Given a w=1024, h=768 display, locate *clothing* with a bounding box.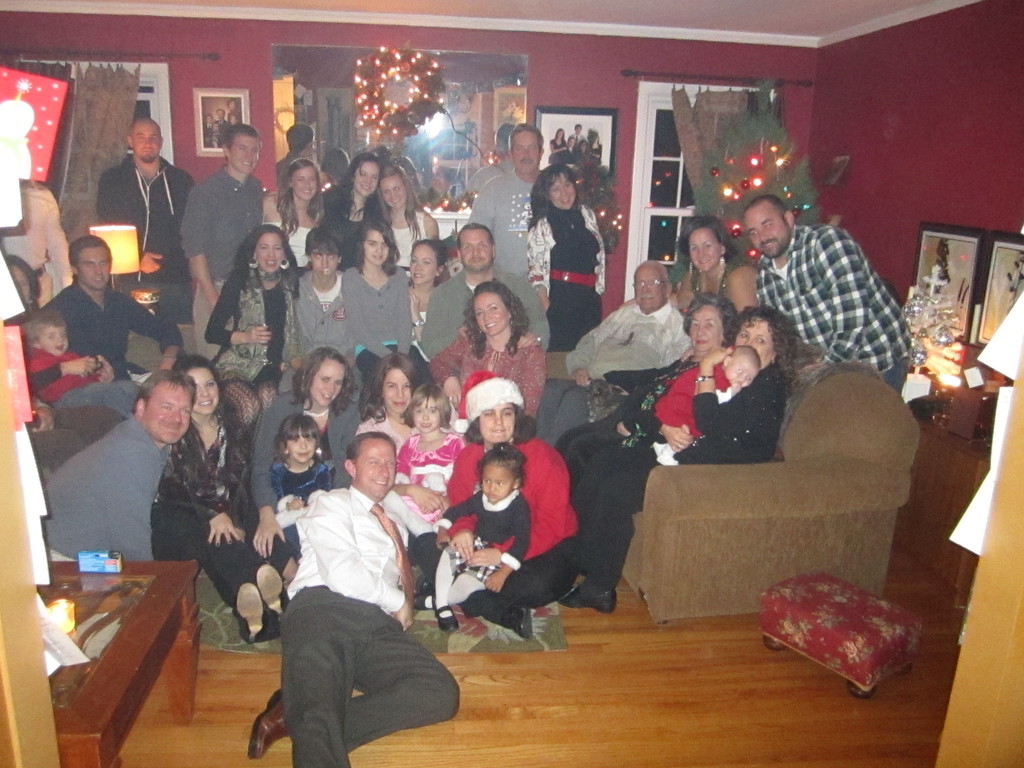
Located: (x1=172, y1=163, x2=263, y2=347).
